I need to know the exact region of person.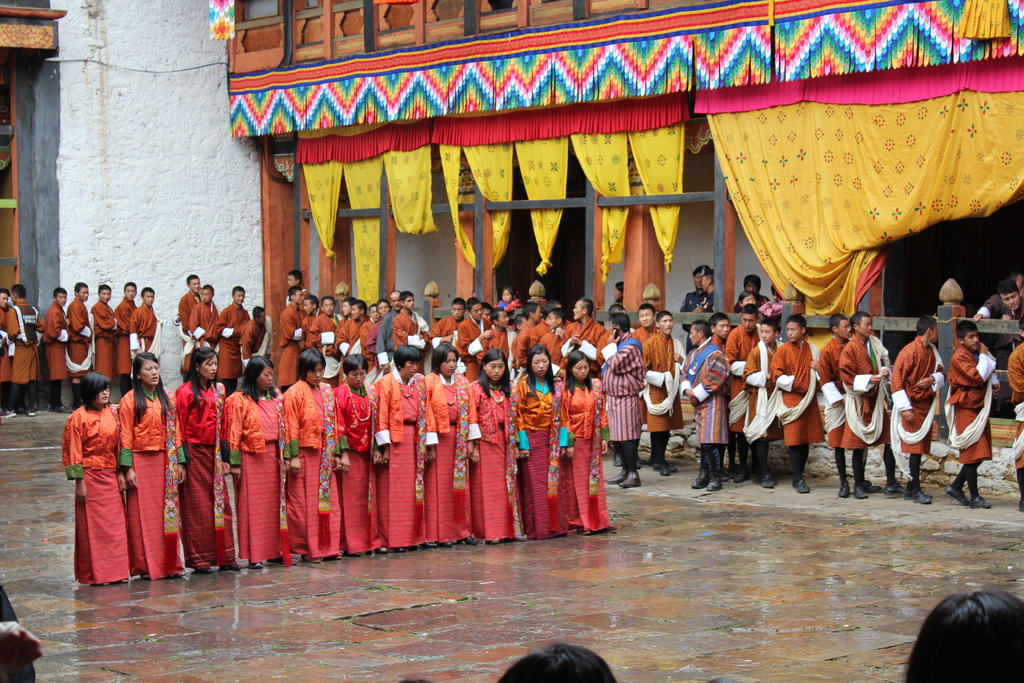
Region: {"left": 451, "top": 345, "right": 515, "bottom": 546}.
